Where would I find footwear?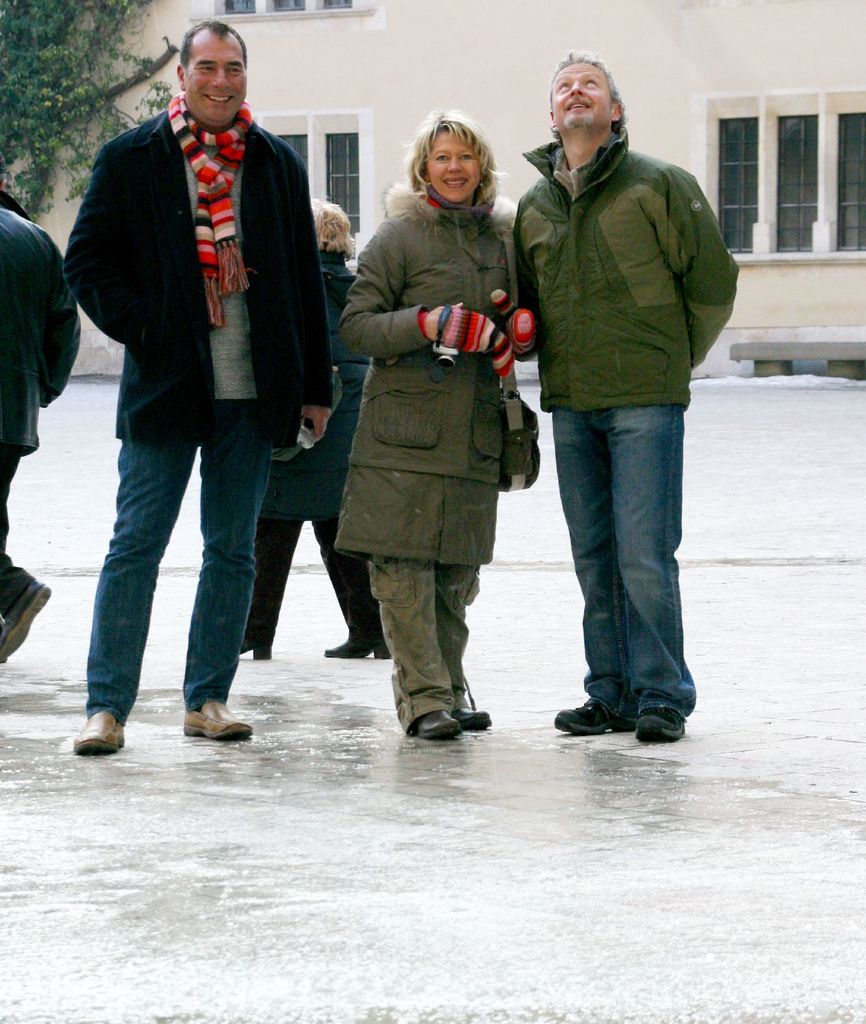
At {"left": 69, "top": 712, "right": 129, "bottom": 760}.
